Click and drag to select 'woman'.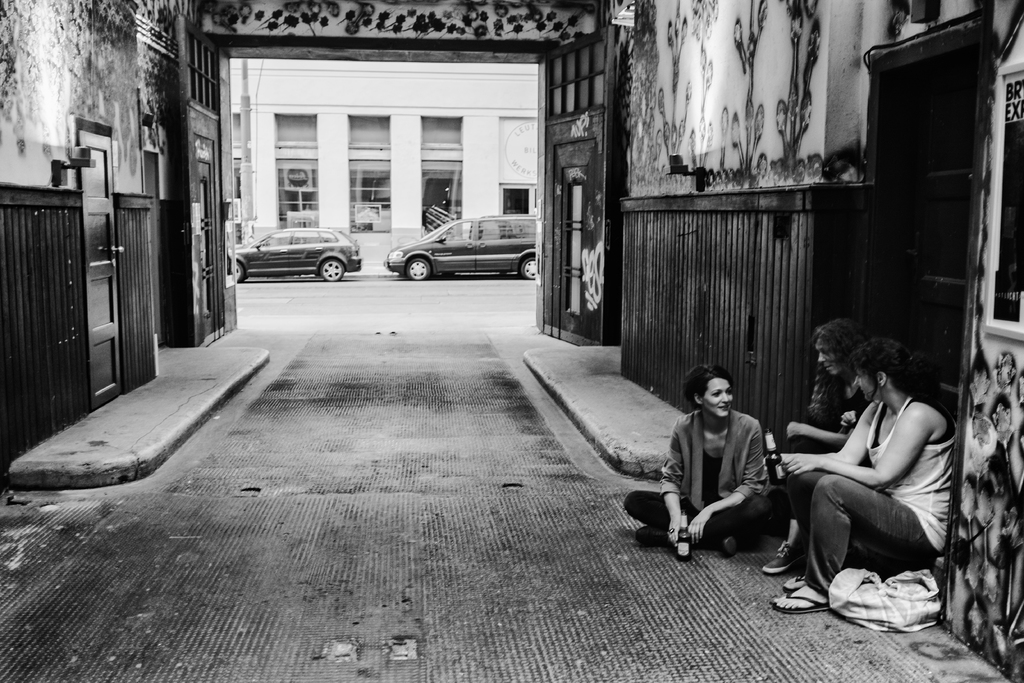
Selection: x1=634, y1=372, x2=790, y2=549.
